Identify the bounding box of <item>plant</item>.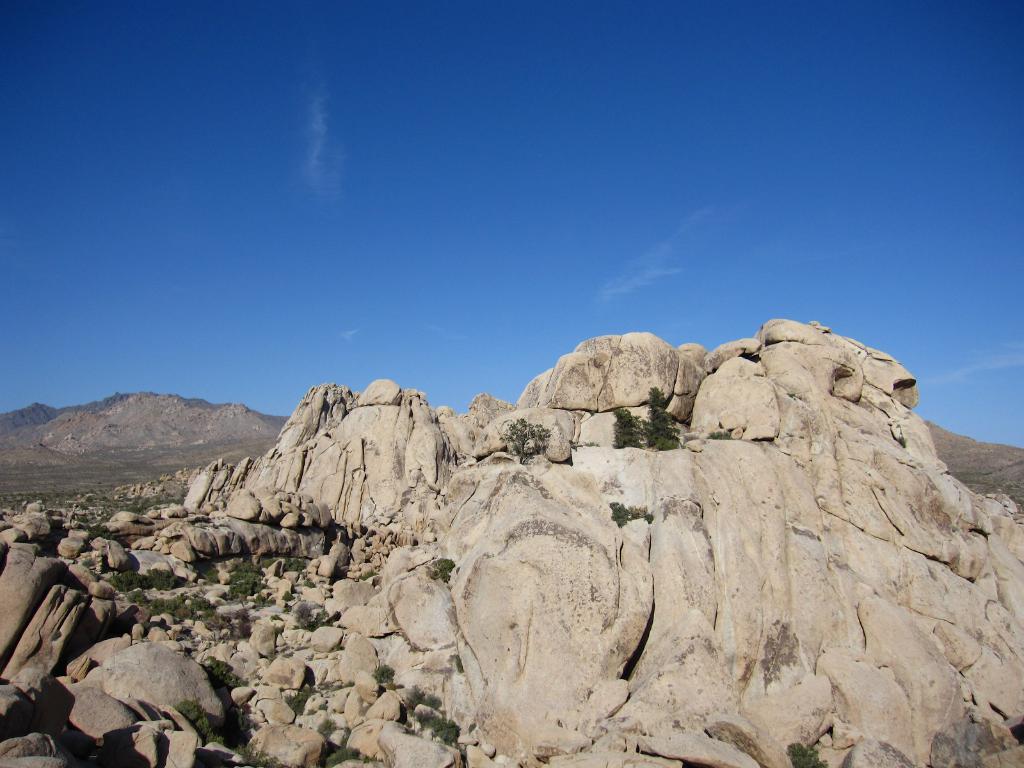
[left=154, top=550, right=201, bottom=590].
